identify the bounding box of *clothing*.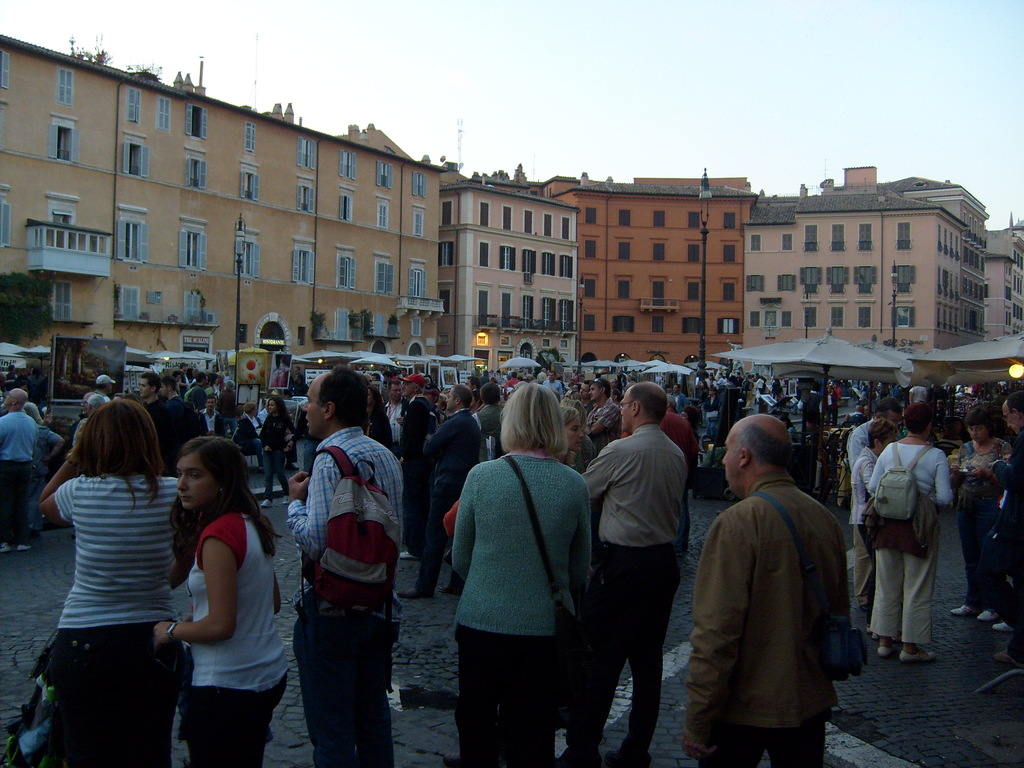
bbox(52, 479, 182, 767).
